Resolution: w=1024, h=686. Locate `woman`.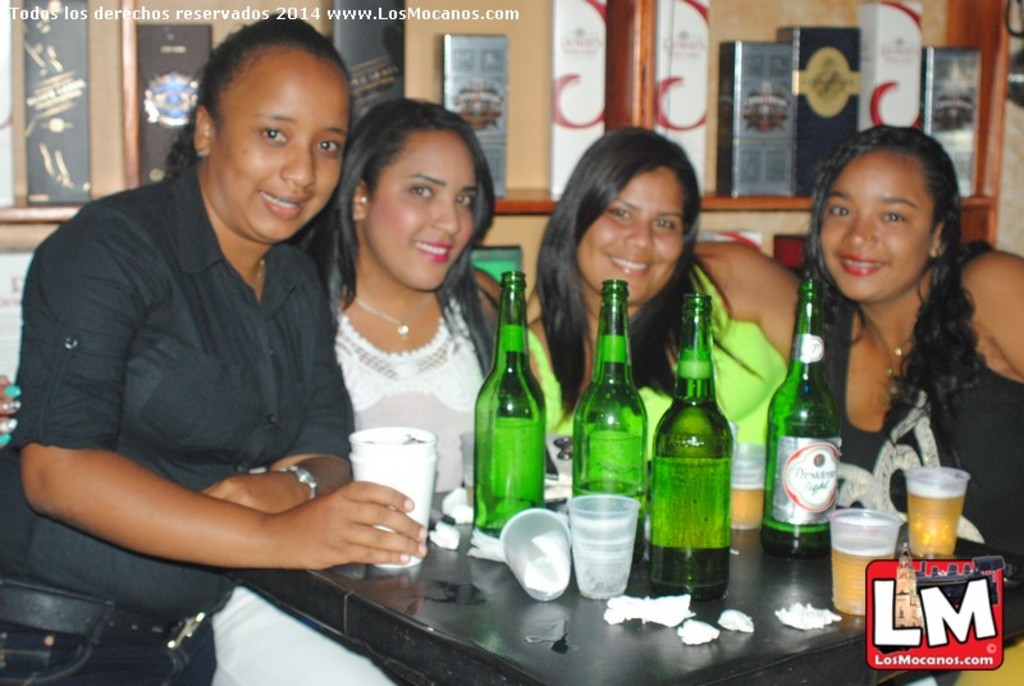
<bbox>0, 8, 430, 685</bbox>.
